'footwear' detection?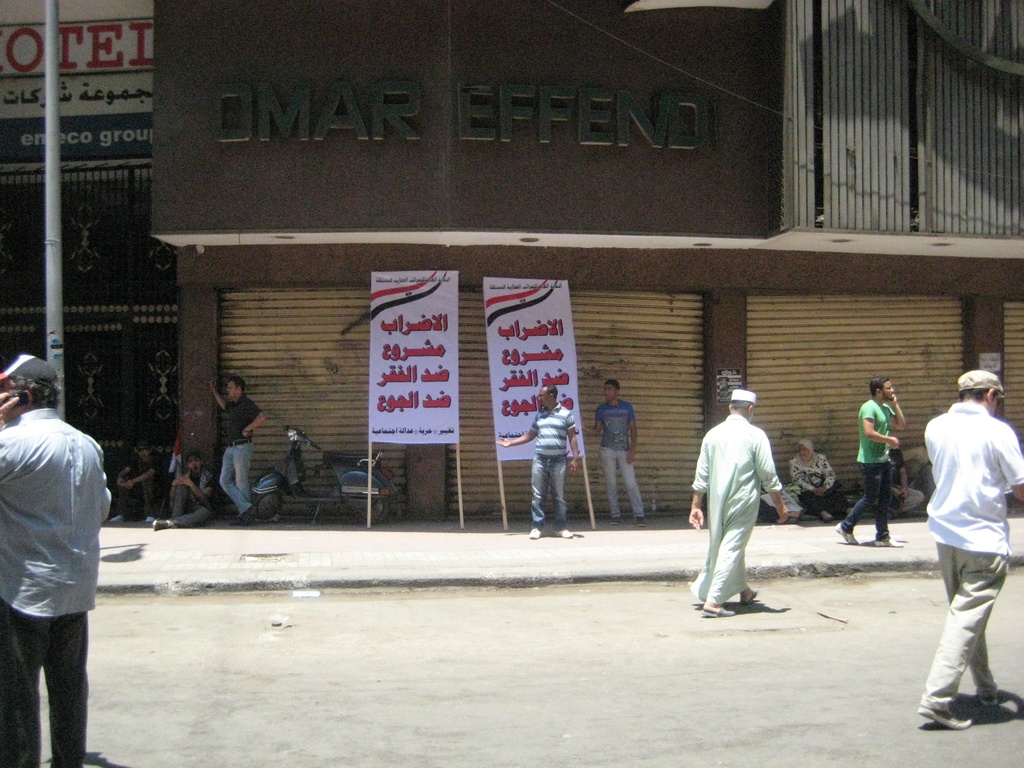
left=884, top=511, right=895, bottom=522
